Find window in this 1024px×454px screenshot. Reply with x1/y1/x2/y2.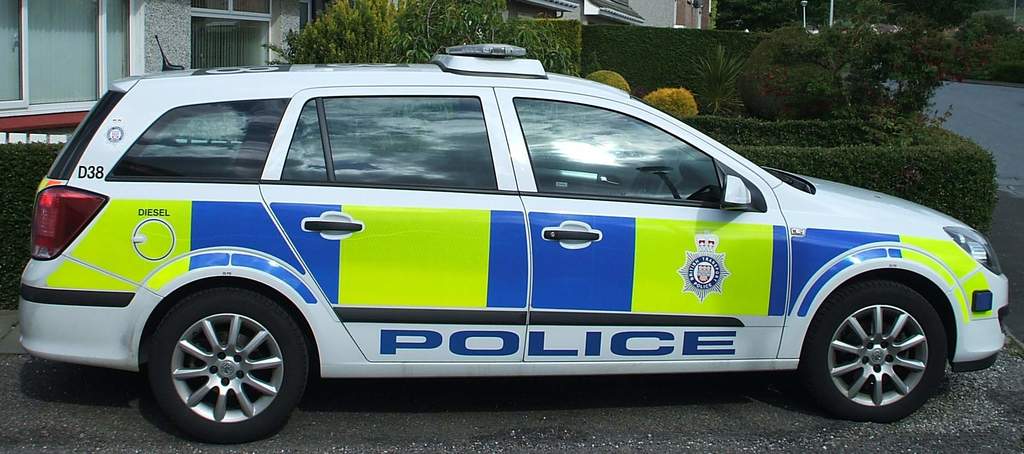
276/98/325/178.
